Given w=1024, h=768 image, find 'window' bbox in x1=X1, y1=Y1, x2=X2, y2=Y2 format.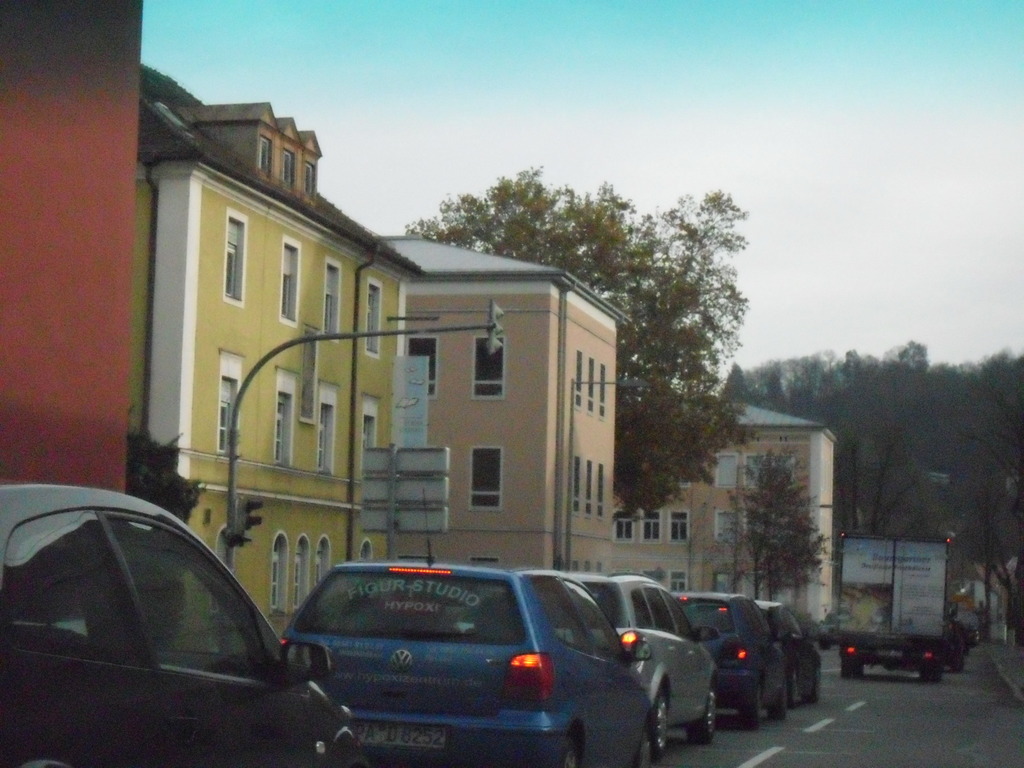
x1=717, y1=509, x2=742, y2=545.
